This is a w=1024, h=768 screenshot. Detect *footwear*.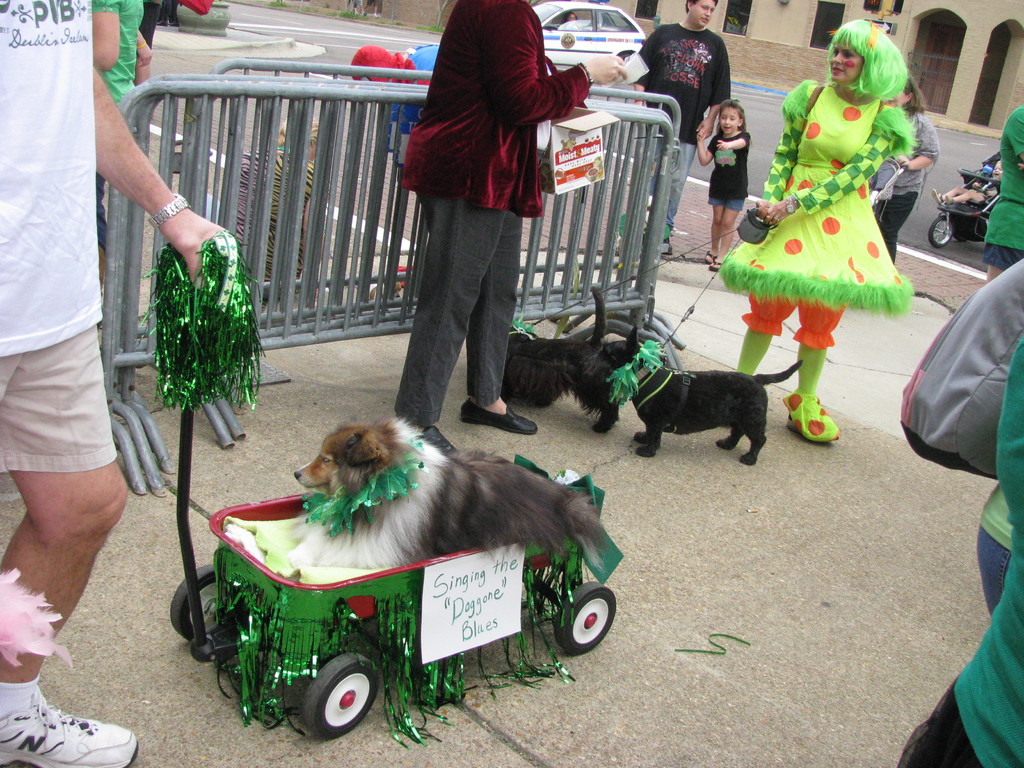
x1=784 y1=394 x2=846 y2=447.
